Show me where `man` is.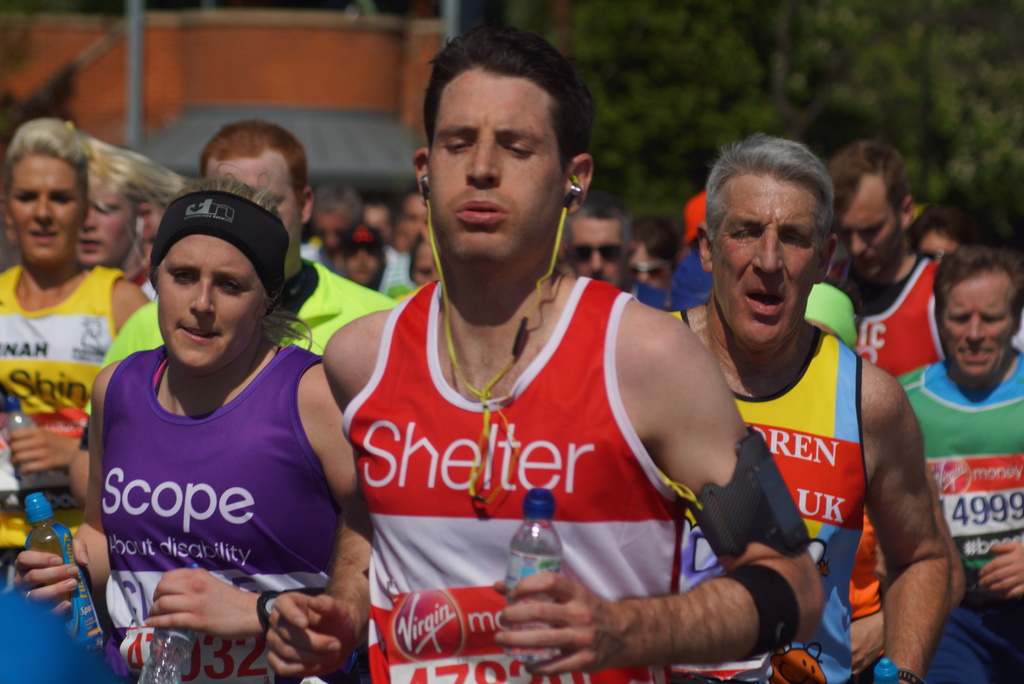
`man` is at <region>272, 21, 822, 683</region>.
